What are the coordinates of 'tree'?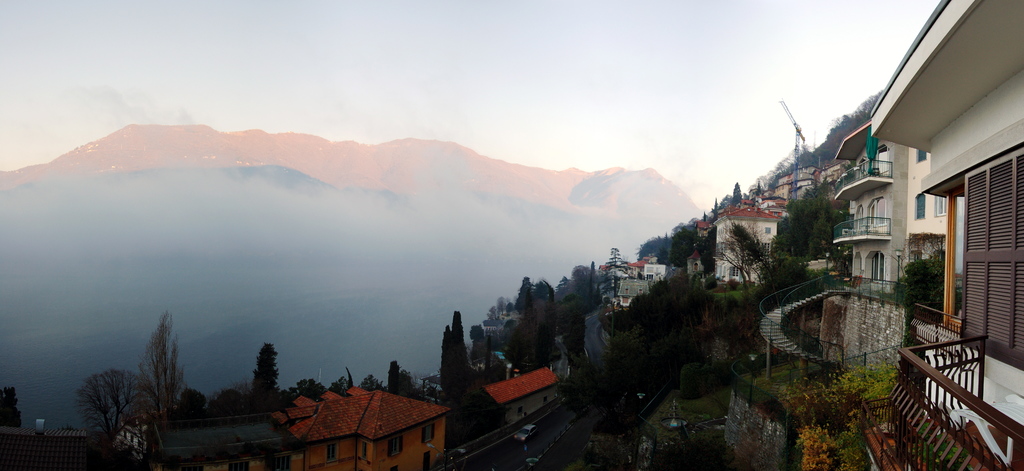
[440,298,554,470].
